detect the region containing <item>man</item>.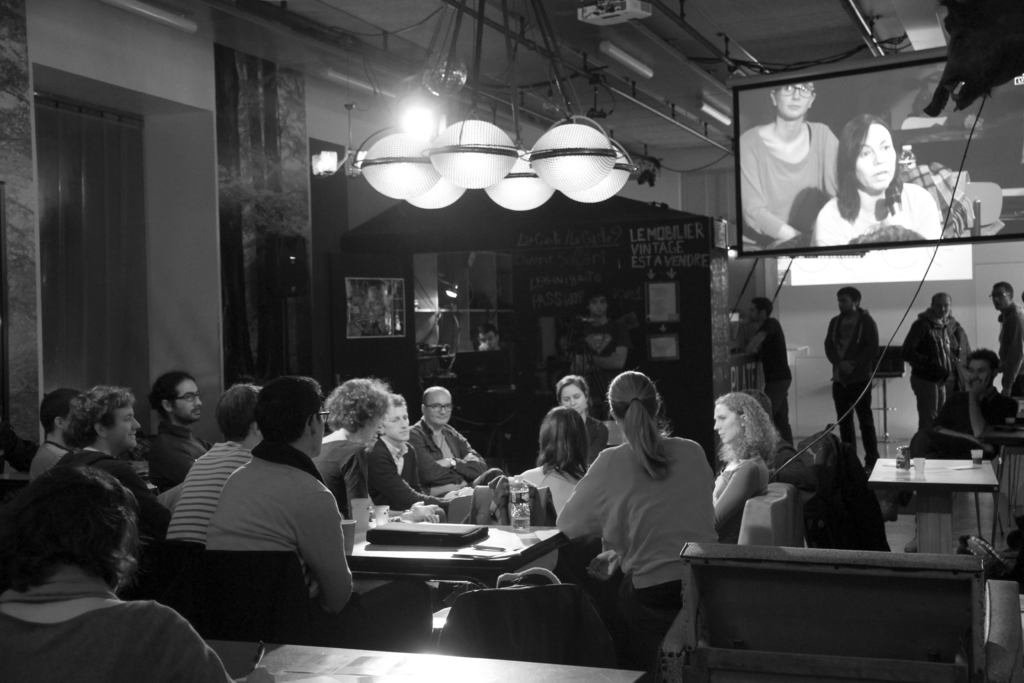
crop(824, 284, 884, 479).
